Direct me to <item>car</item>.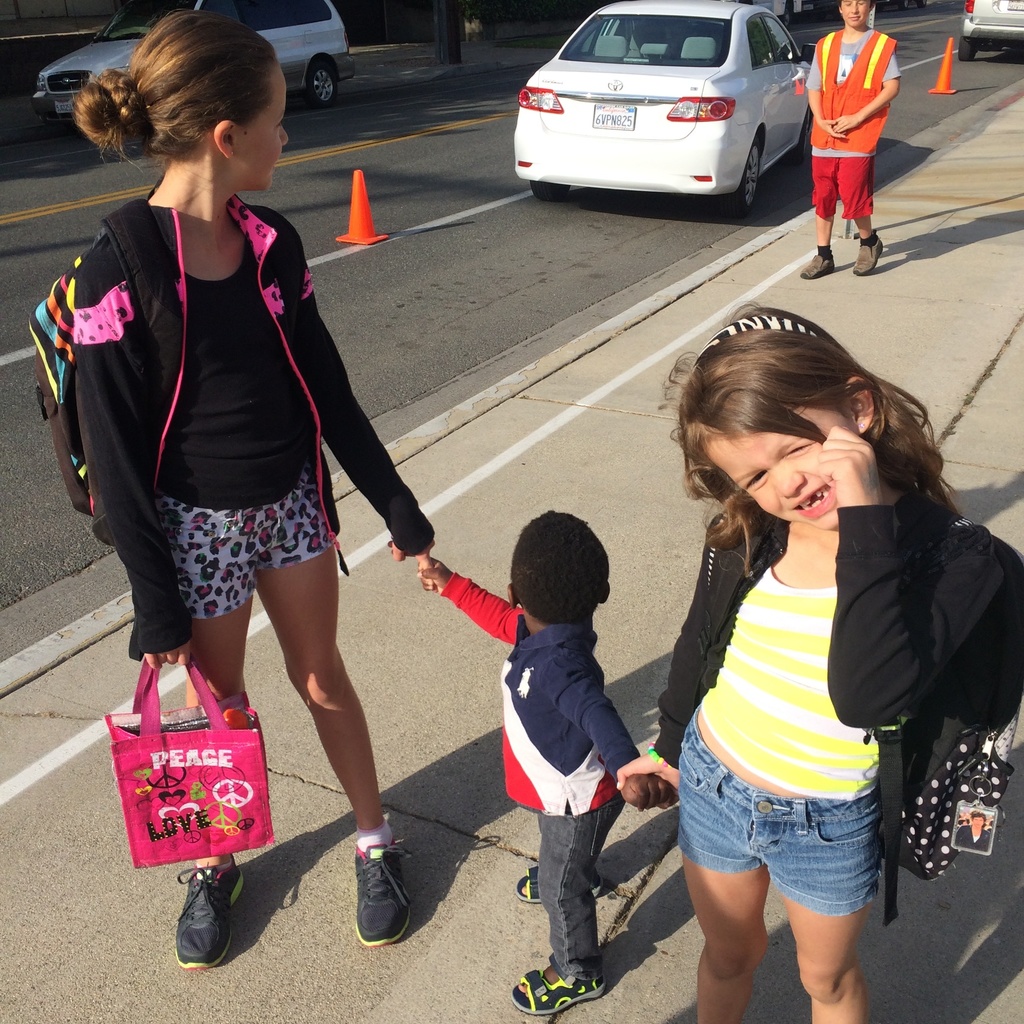
Direction: detection(959, 0, 1023, 57).
